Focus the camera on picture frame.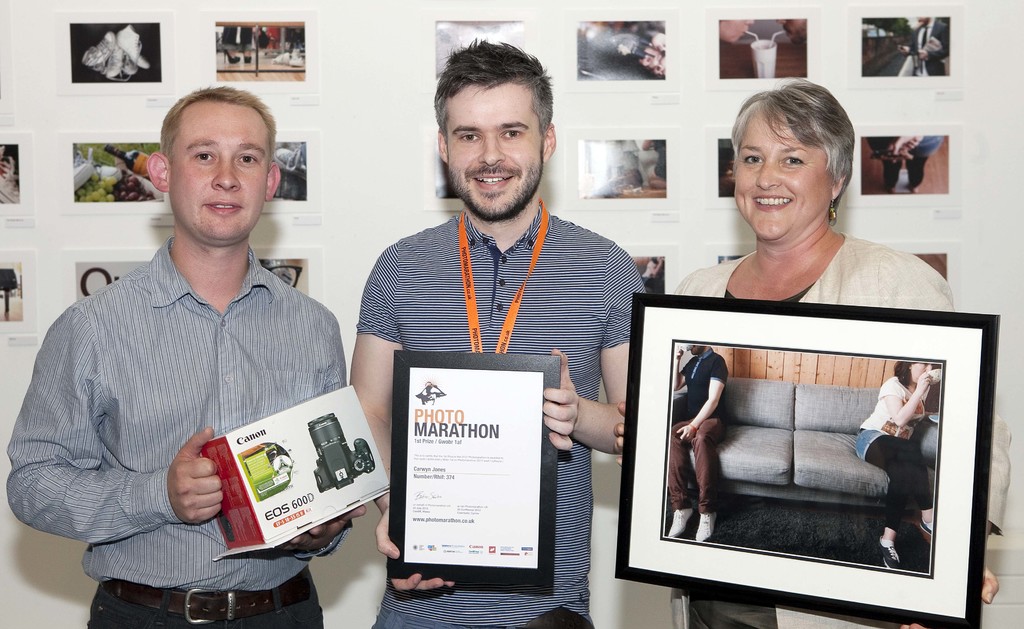
Focus region: box=[262, 132, 319, 215].
